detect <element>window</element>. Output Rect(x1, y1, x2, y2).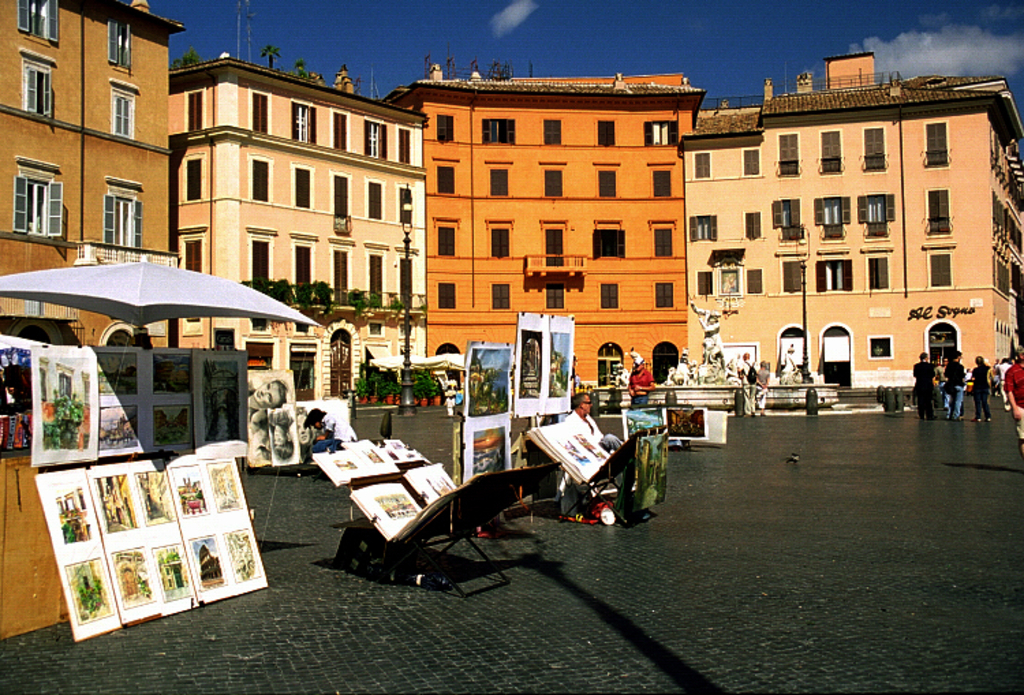
Rect(863, 253, 889, 295).
